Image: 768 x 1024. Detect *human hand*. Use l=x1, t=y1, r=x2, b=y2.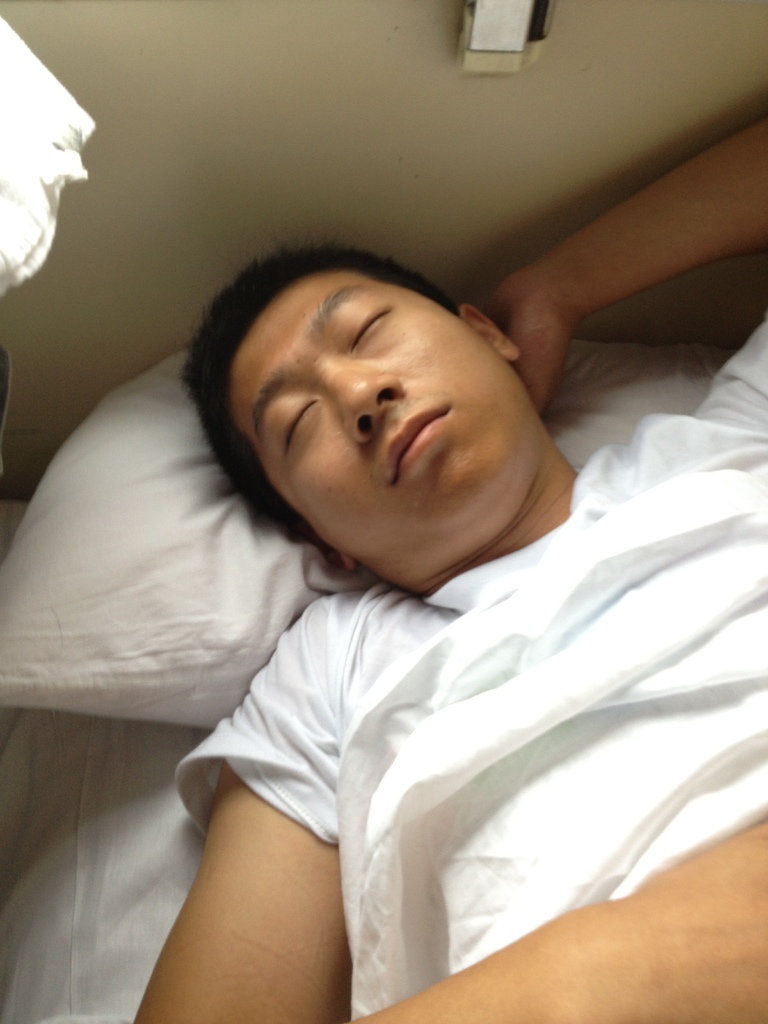
l=630, t=820, r=767, b=1023.
